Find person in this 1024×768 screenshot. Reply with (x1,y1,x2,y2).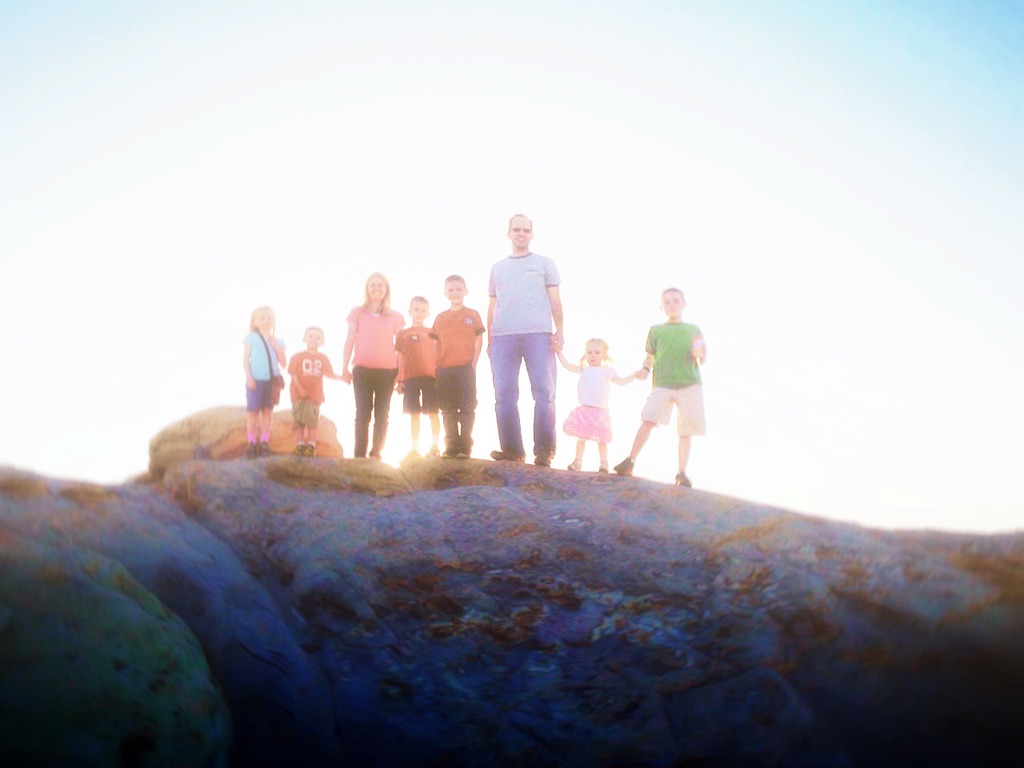
(394,293,434,458).
